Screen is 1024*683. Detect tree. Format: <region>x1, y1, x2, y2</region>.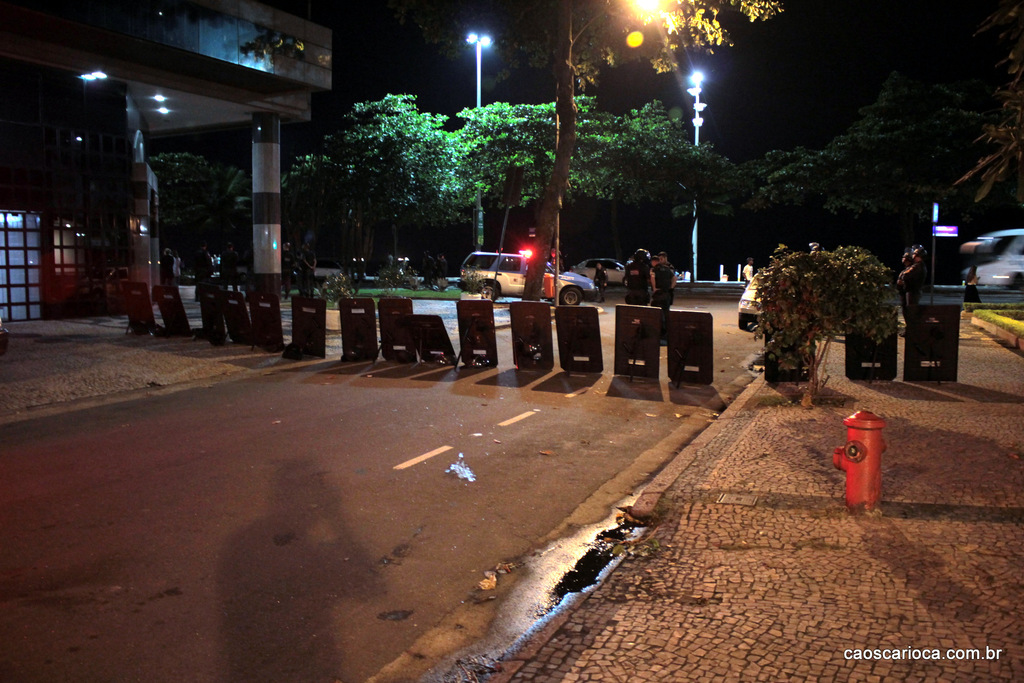
<region>380, 0, 783, 304</region>.
